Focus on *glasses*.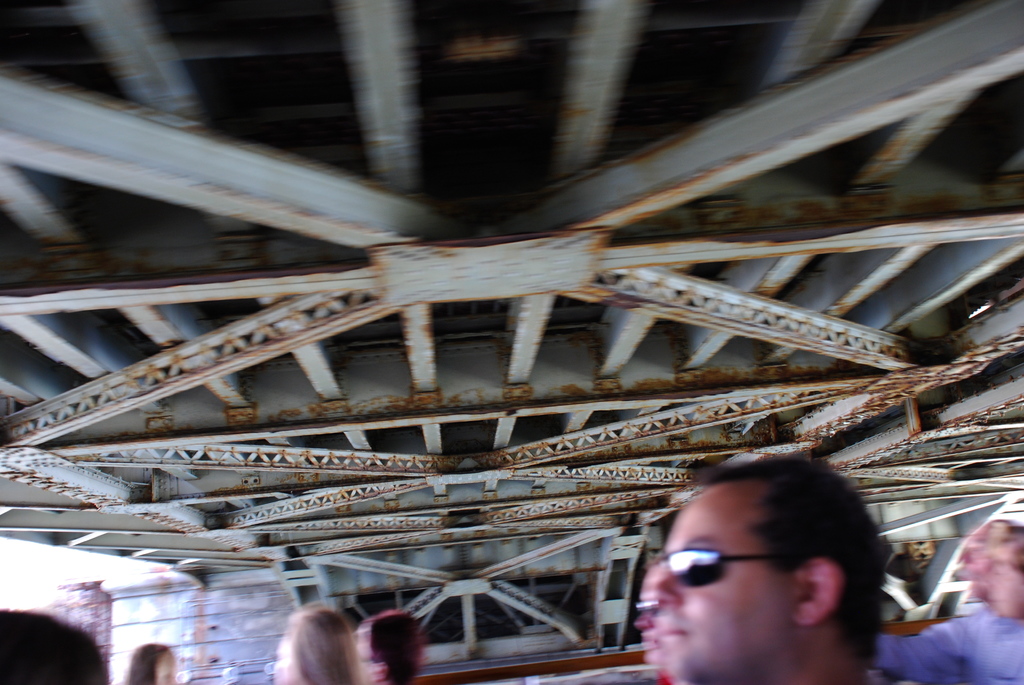
Focused at 651 542 797 590.
